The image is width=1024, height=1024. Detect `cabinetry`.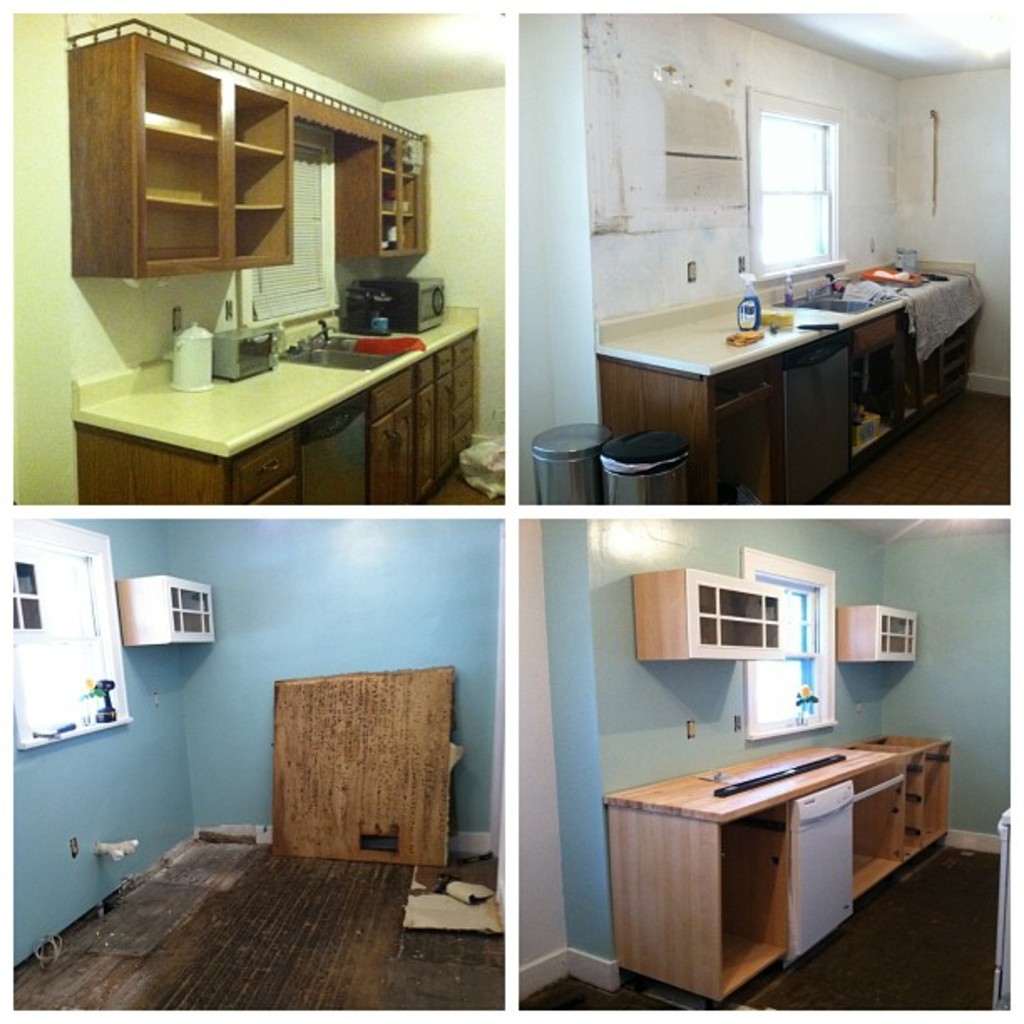
Detection: crop(632, 561, 805, 668).
